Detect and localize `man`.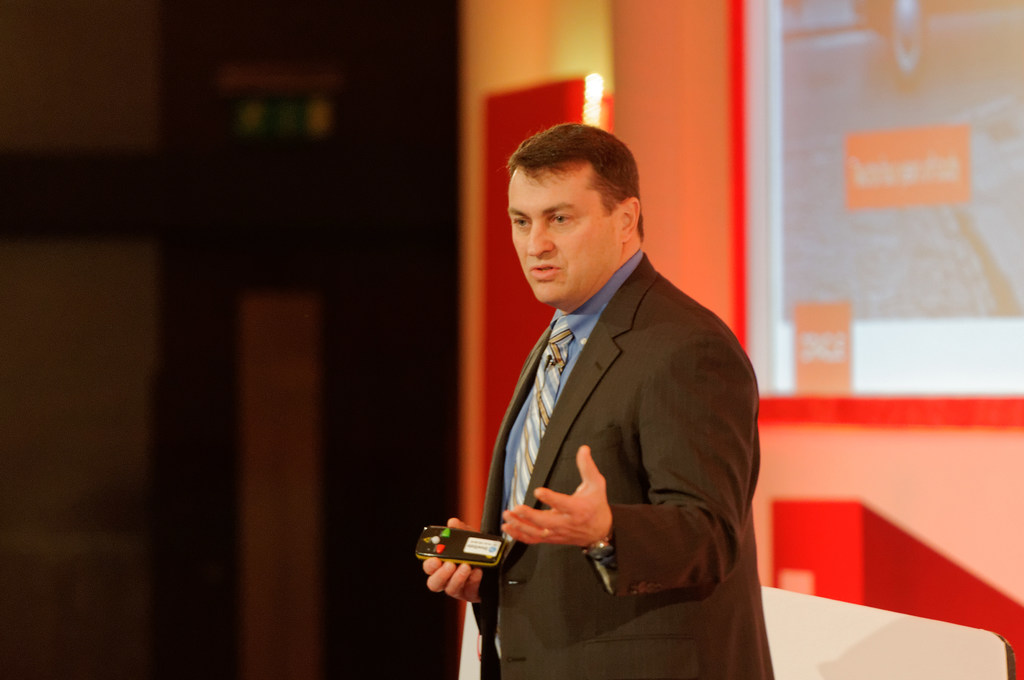
Localized at crop(442, 116, 774, 674).
